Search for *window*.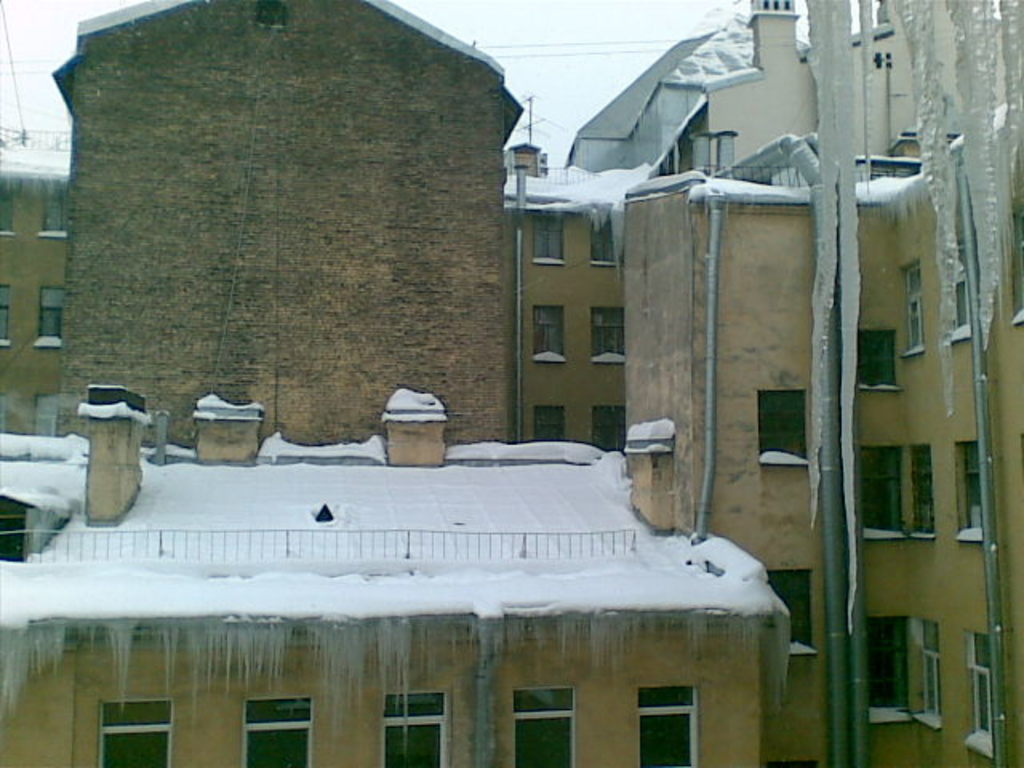
Found at 534,400,576,448.
